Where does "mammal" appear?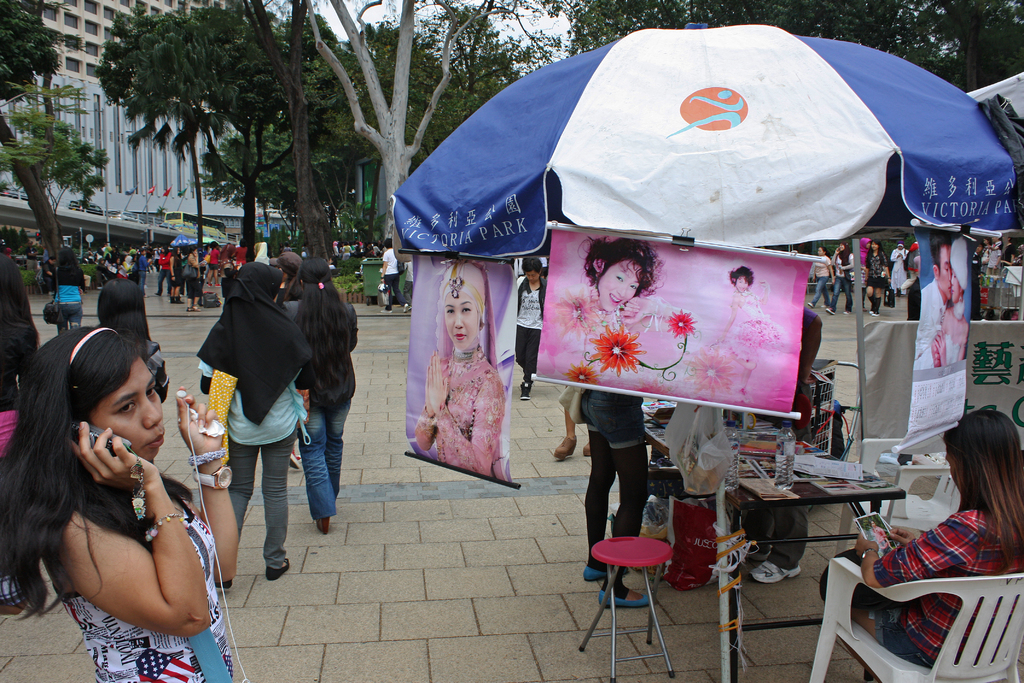
Appears at box(0, 328, 236, 682).
